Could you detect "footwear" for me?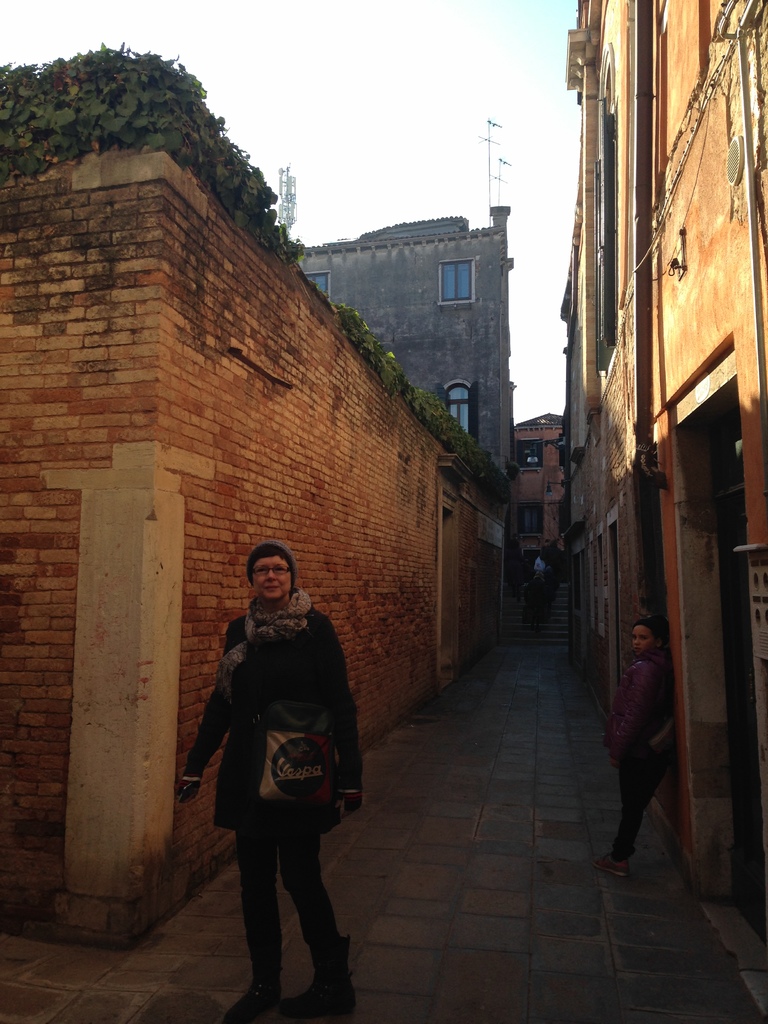
Detection result: (x1=275, y1=941, x2=357, y2=1023).
